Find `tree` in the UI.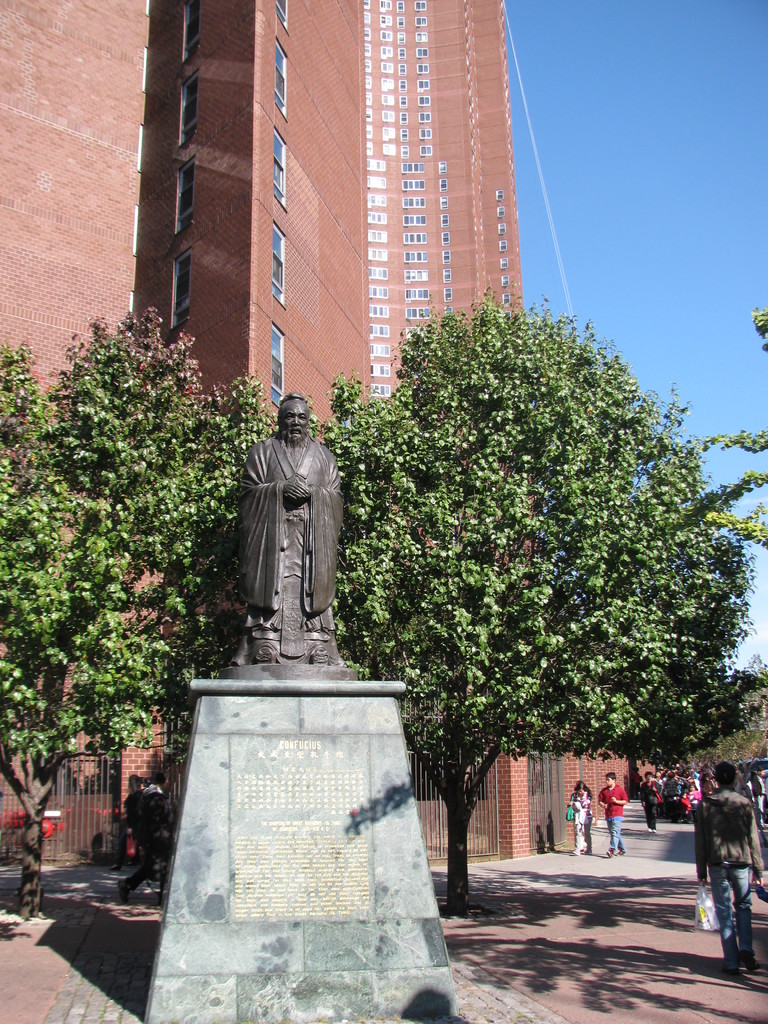
UI element at bbox=[691, 302, 767, 557].
